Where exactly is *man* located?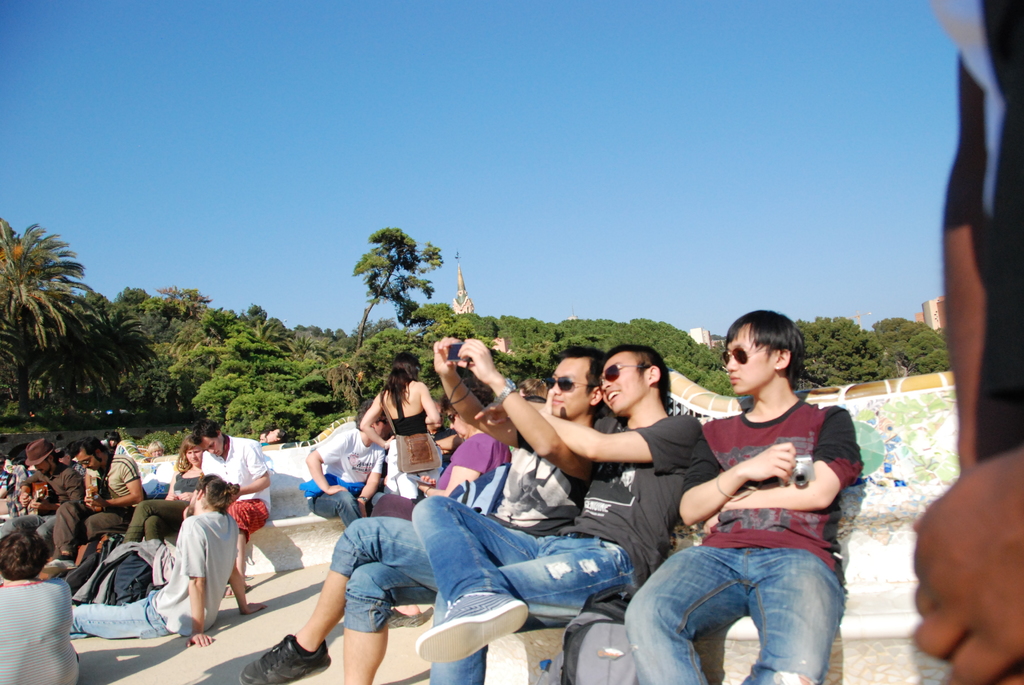
Its bounding box is detection(429, 346, 704, 684).
